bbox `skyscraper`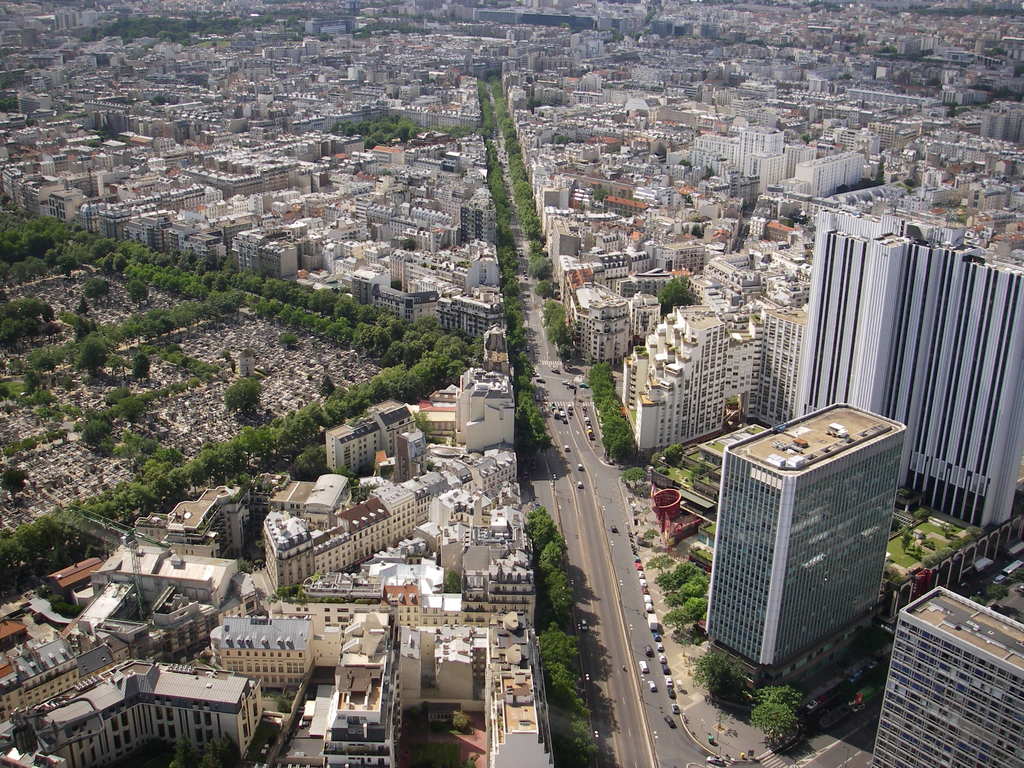
[left=795, top=230, right=1023, bottom=527]
